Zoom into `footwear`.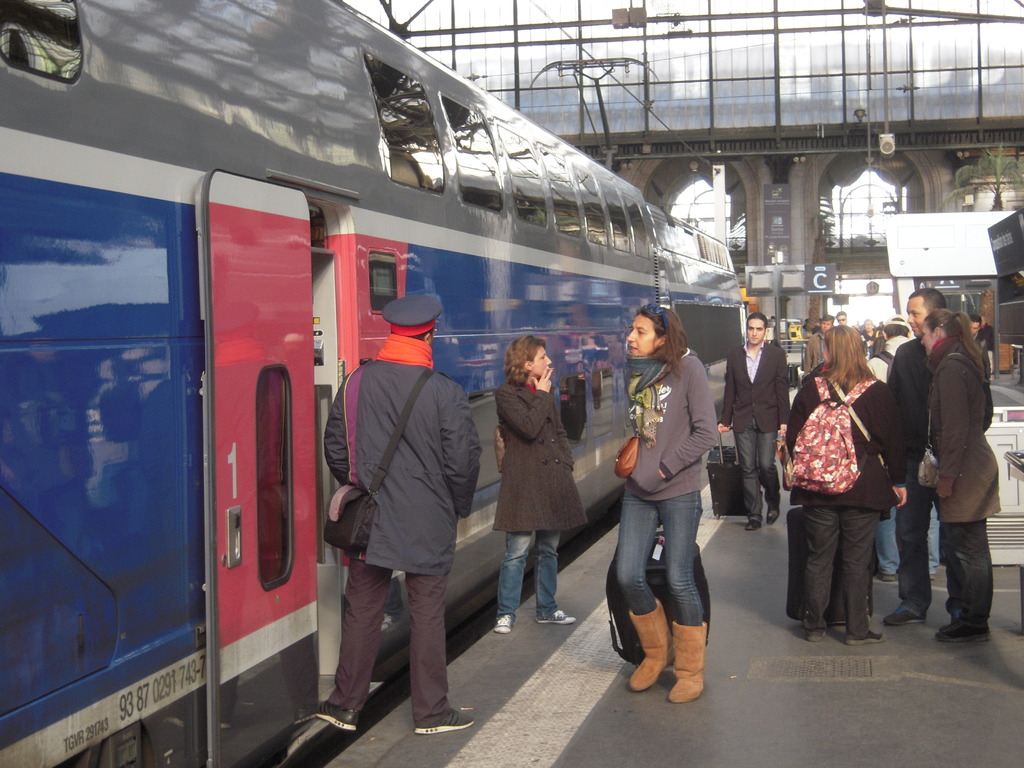
Zoom target: bbox=(847, 633, 884, 646).
